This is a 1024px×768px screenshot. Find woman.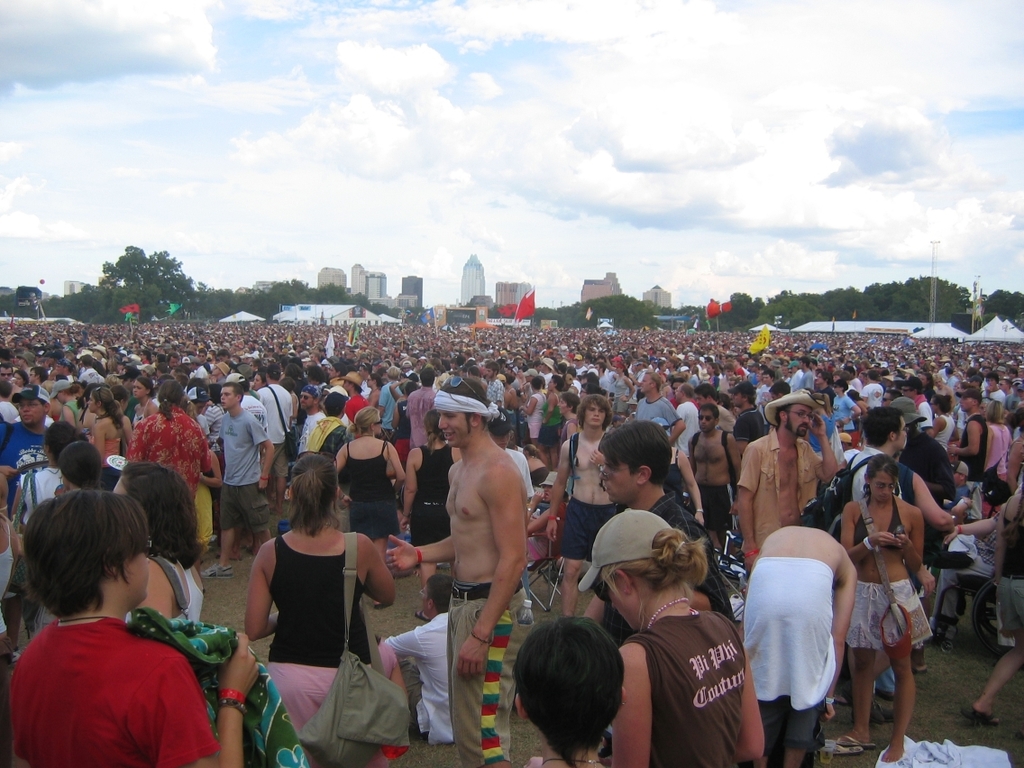
Bounding box: BBox(227, 458, 382, 752).
